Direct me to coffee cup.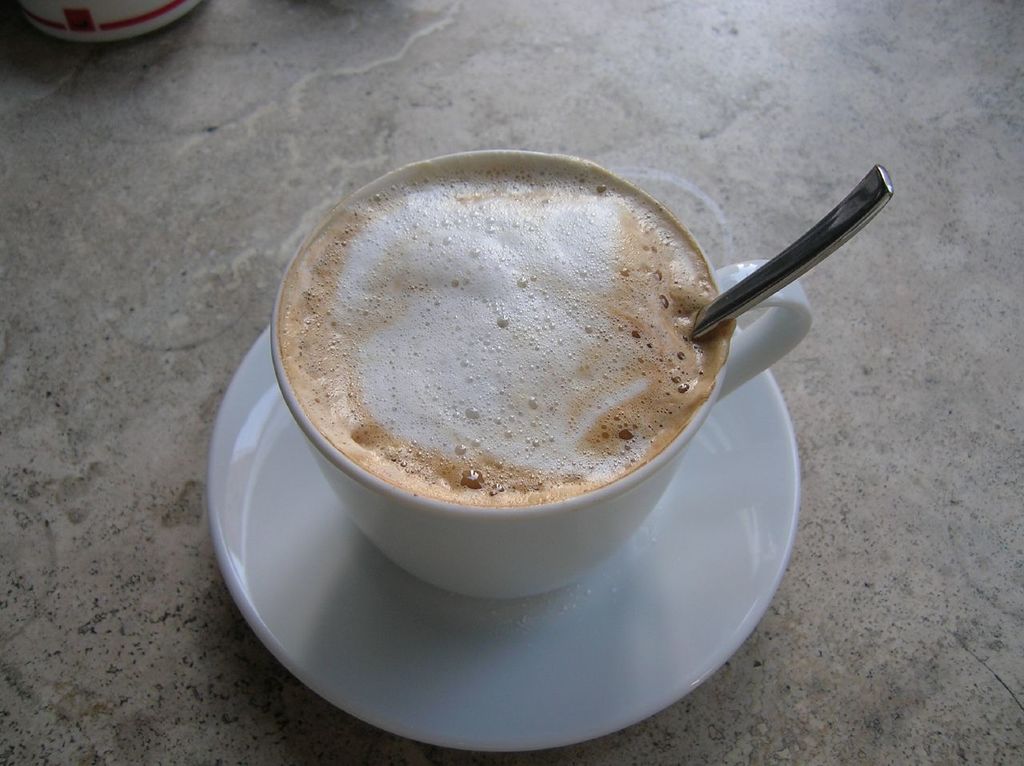
Direction: pyautogui.locateOnScreen(268, 142, 814, 603).
